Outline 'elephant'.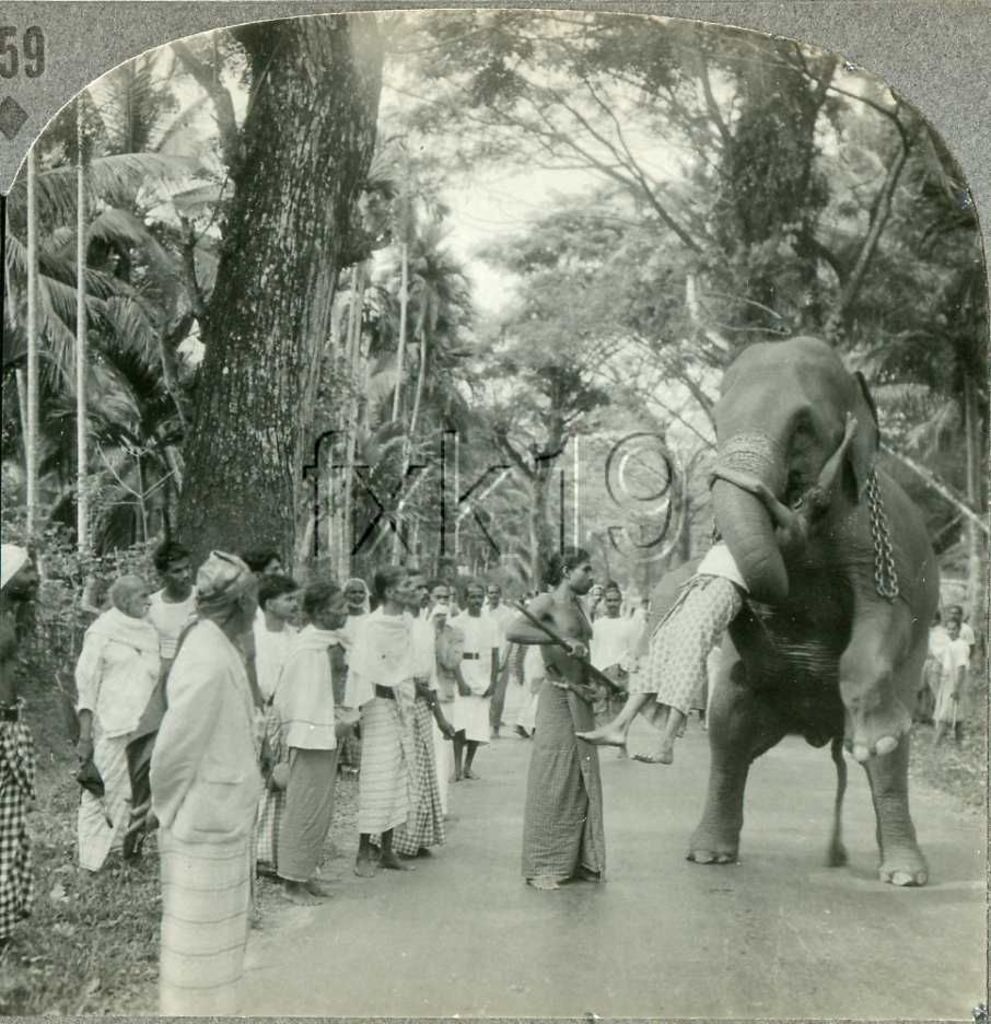
Outline: bbox=[679, 335, 941, 887].
